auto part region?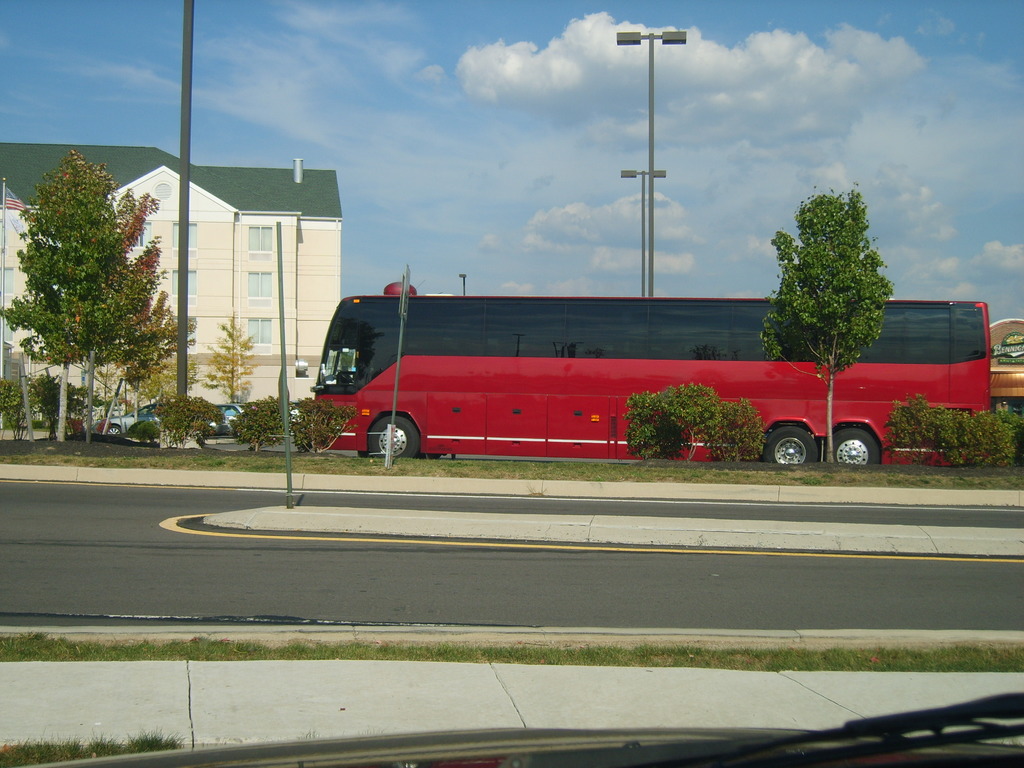
<bbox>95, 416, 103, 431</bbox>
